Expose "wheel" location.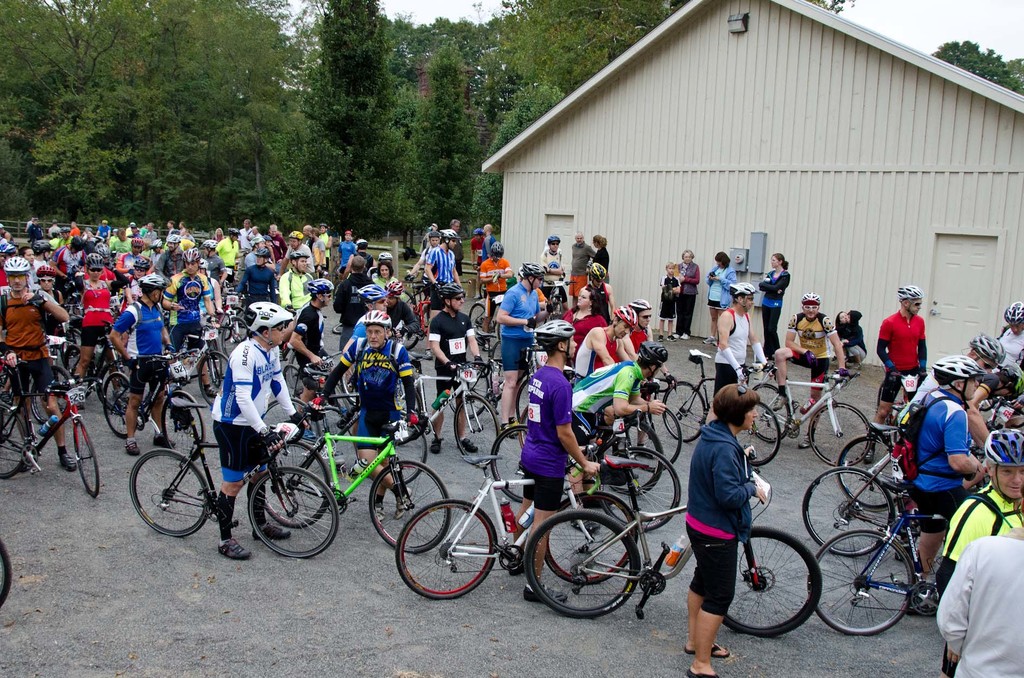
Exposed at left=97, top=357, right=124, bottom=411.
